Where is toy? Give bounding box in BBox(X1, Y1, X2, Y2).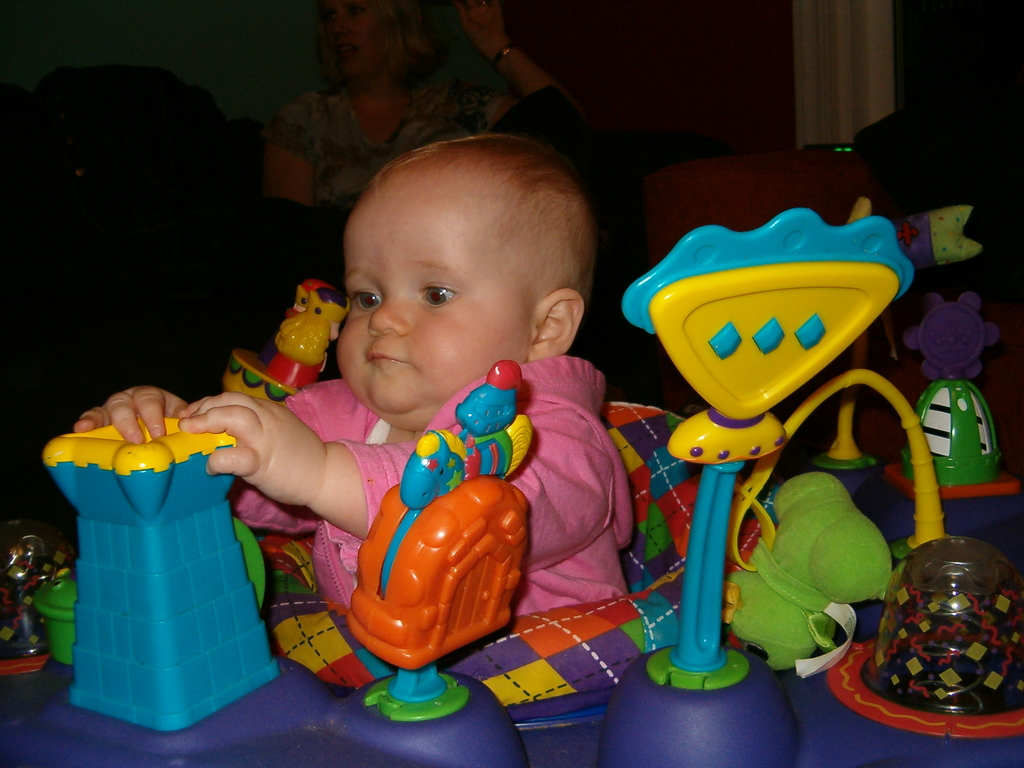
BBox(35, 566, 80, 660).
